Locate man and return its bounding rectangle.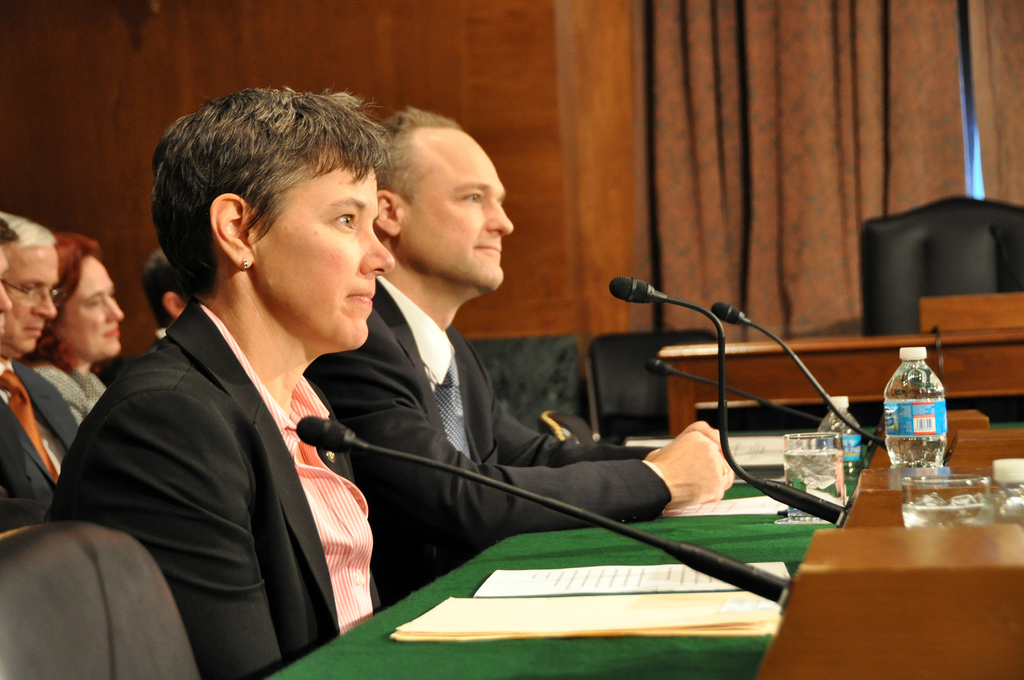
box=[0, 207, 79, 522].
